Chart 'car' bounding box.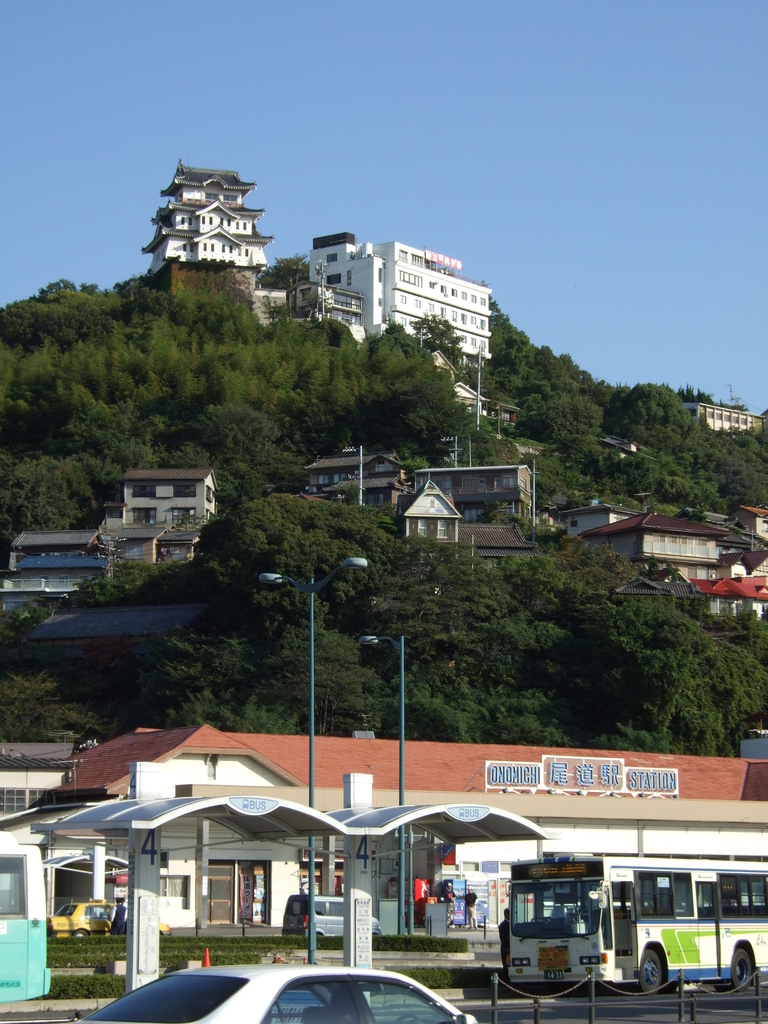
Charted: rect(70, 960, 476, 1023).
